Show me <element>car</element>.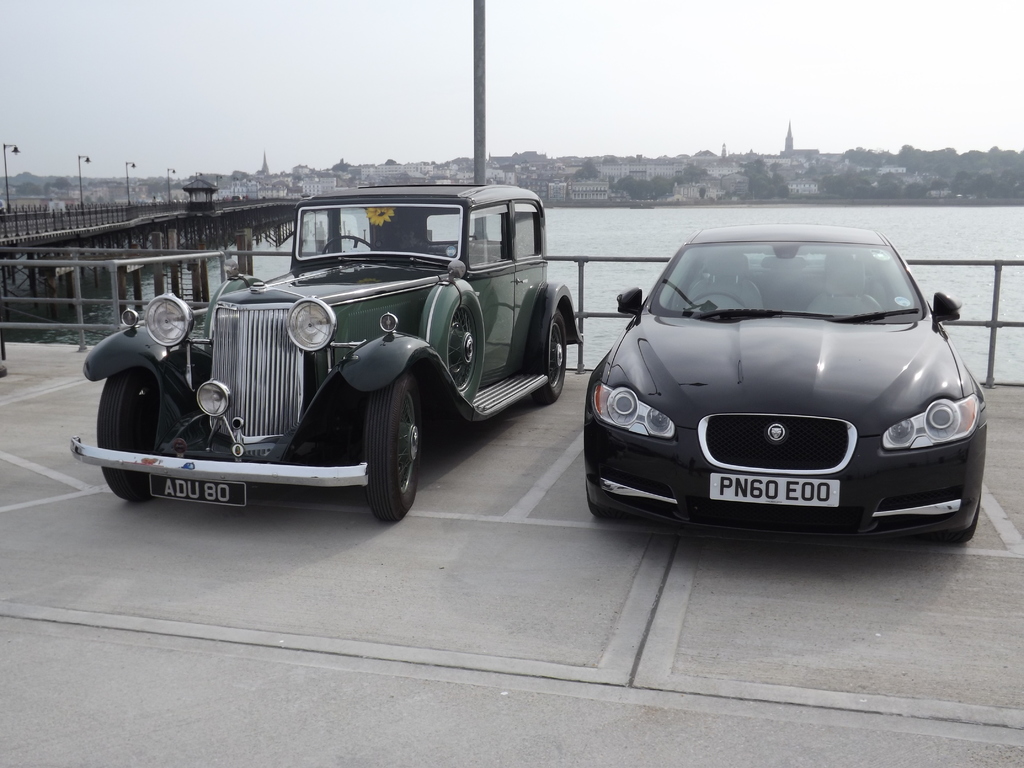
<element>car</element> is here: bbox(71, 188, 586, 522).
